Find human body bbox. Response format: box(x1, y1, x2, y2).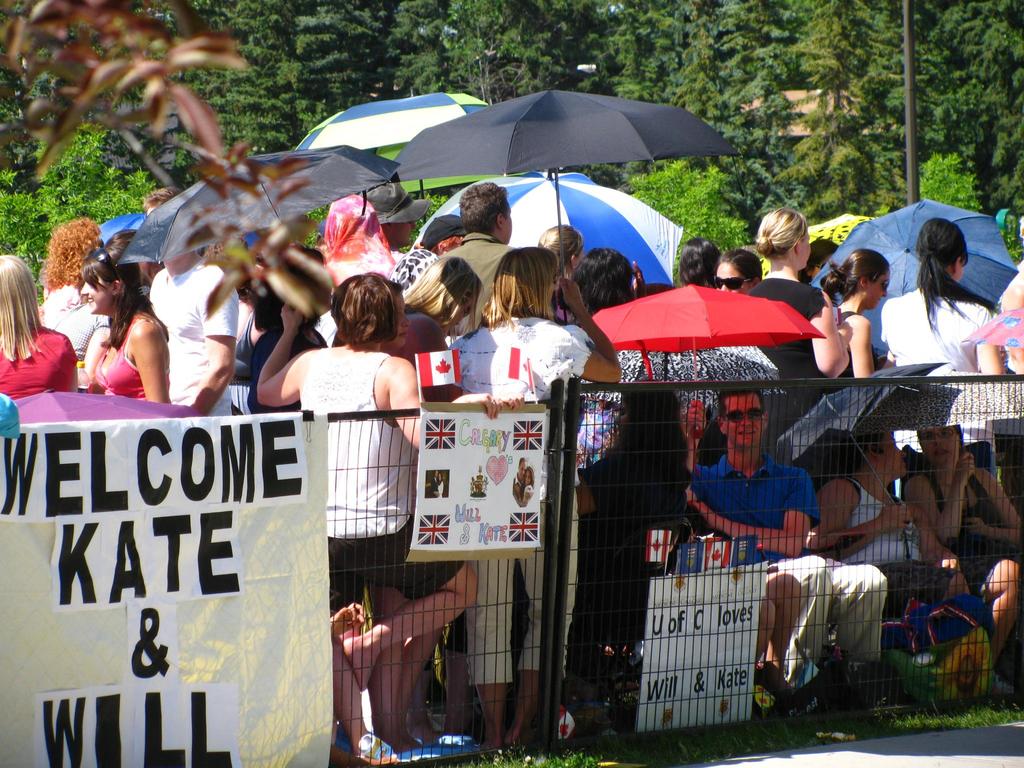
box(74, 239, 174, 415).
